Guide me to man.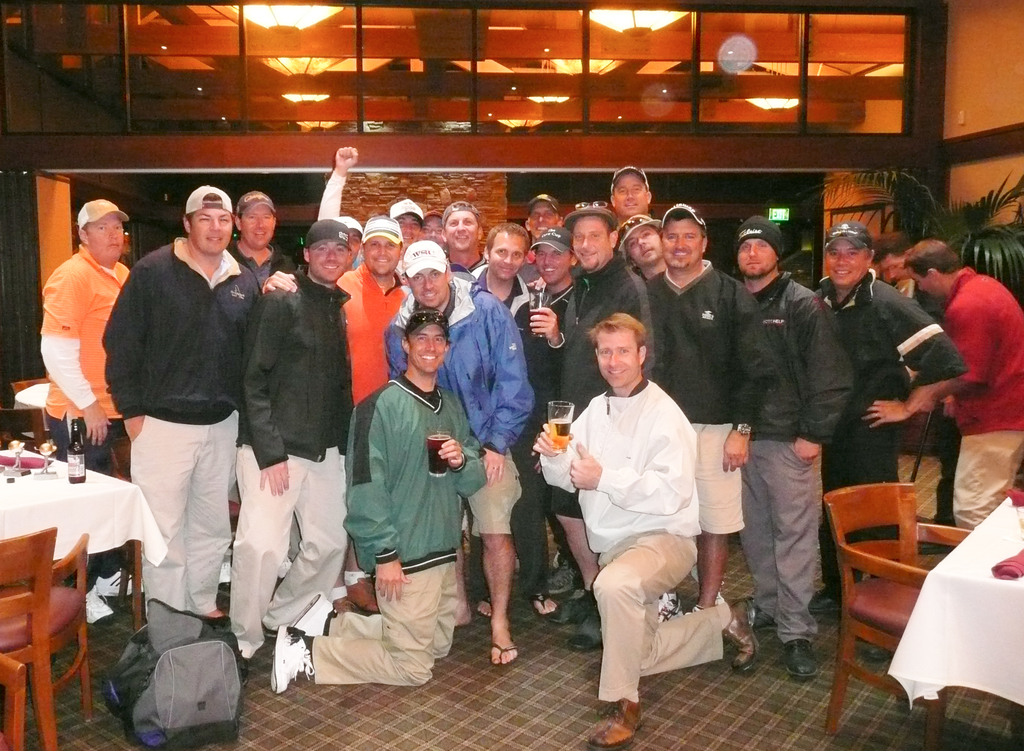
Guidance: (x1=617, y1=216, x2=669, y2=292).
